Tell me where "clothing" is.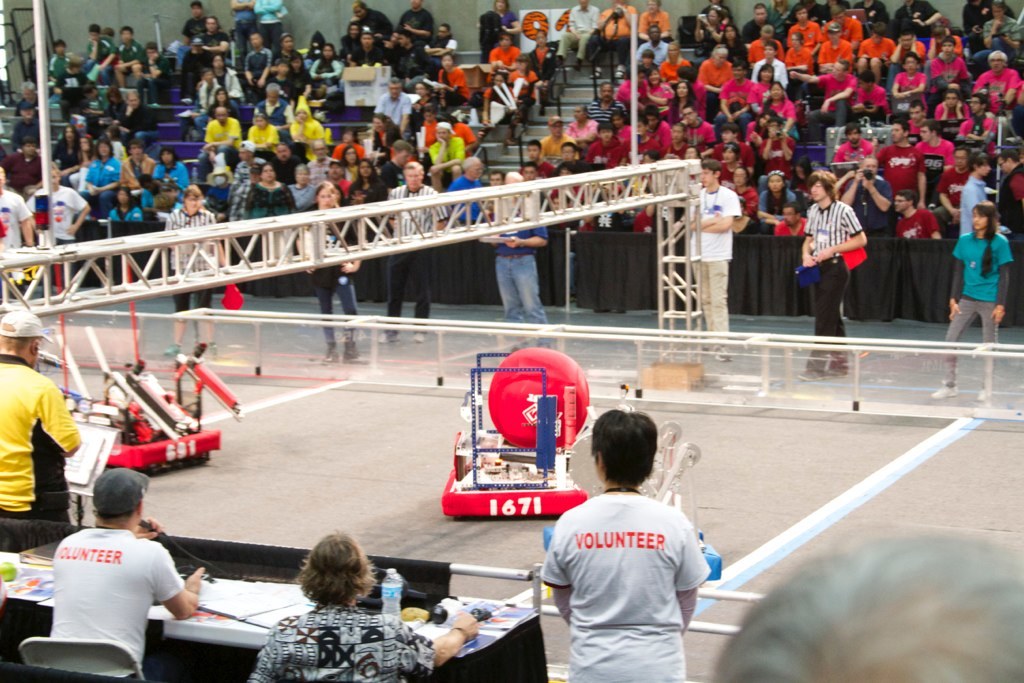
"clothing" is at <box>0,351,85,548</box>.
